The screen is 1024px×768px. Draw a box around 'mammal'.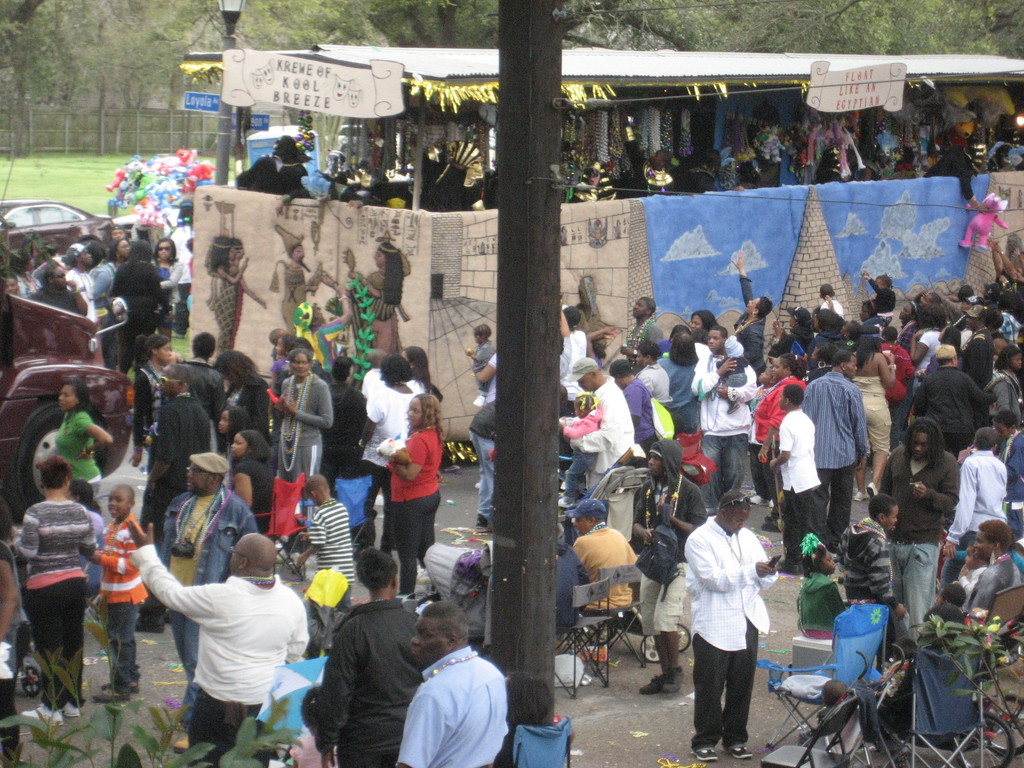
[380, 395, 447, 595].
